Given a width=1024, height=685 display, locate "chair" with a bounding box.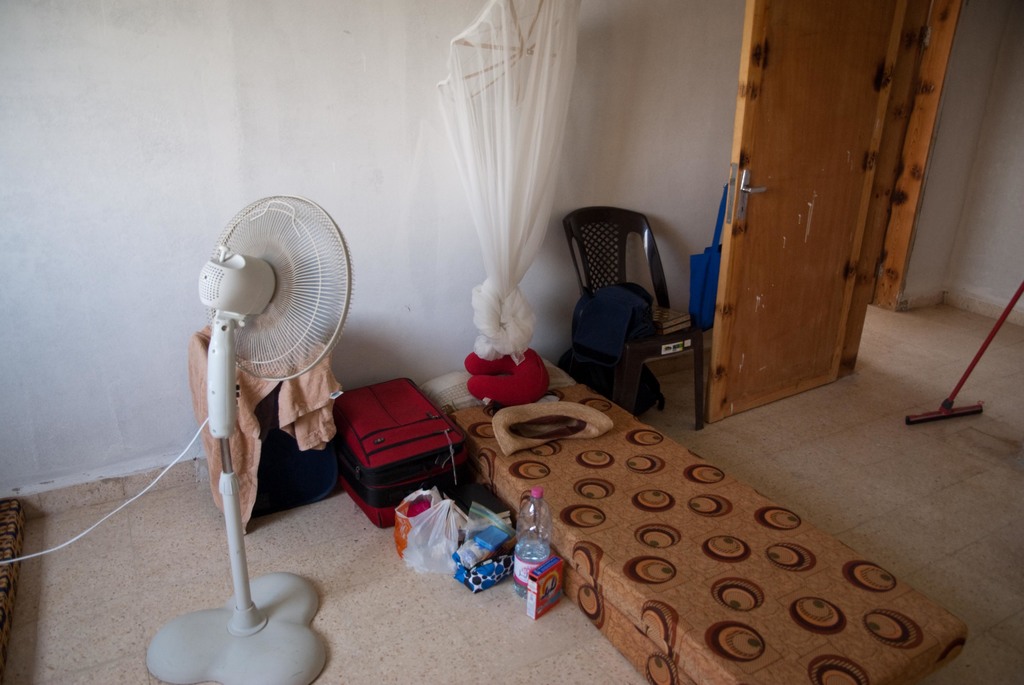
Located: left=563, top=215, right=685, bottom=413.
